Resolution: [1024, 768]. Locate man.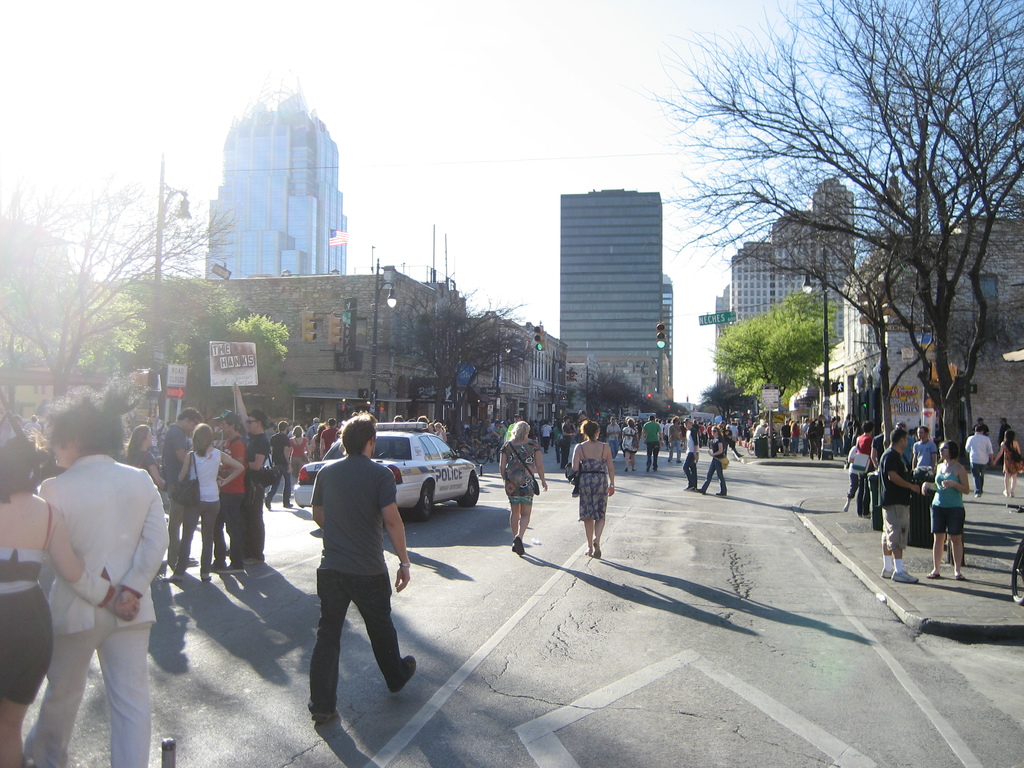
{"left": 895, "top": 422, "right": 913, "bottom": 469}.
